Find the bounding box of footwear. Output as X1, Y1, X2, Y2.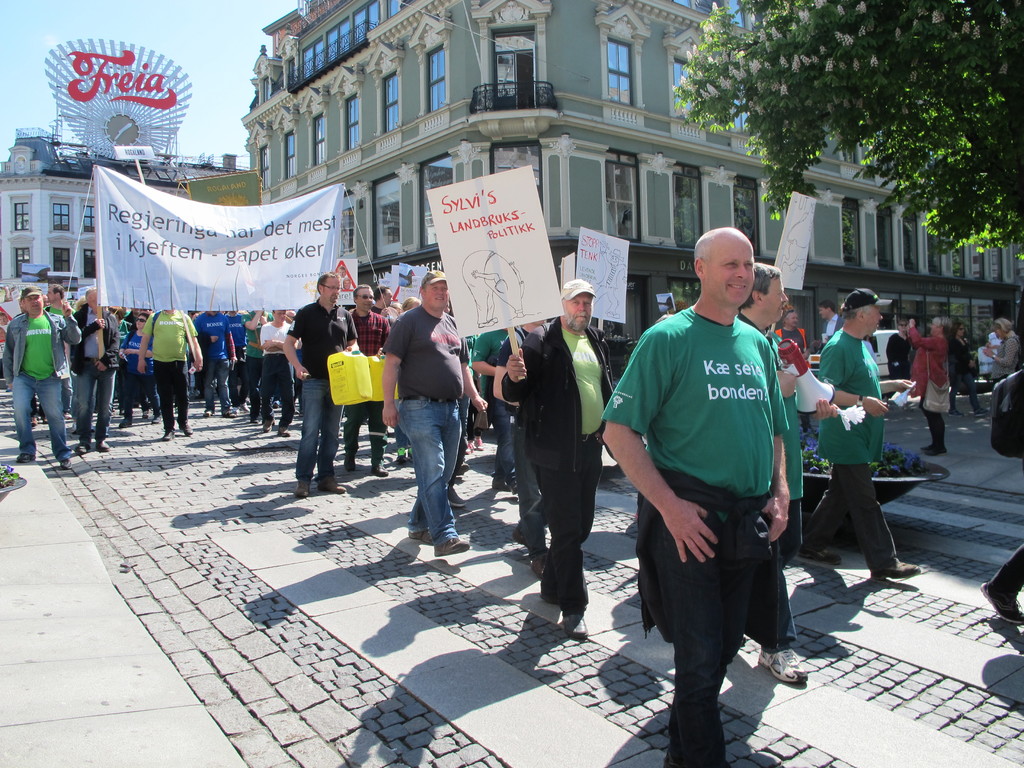
181, 418, 193, 434.
